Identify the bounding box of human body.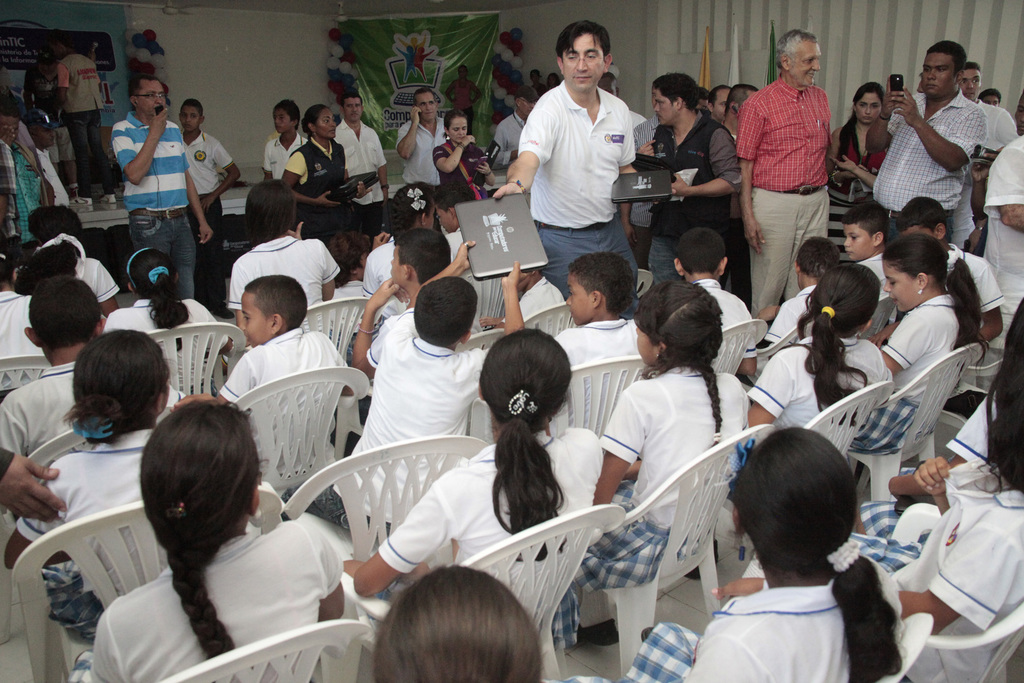
select_region(745, 258, 902, 425).
